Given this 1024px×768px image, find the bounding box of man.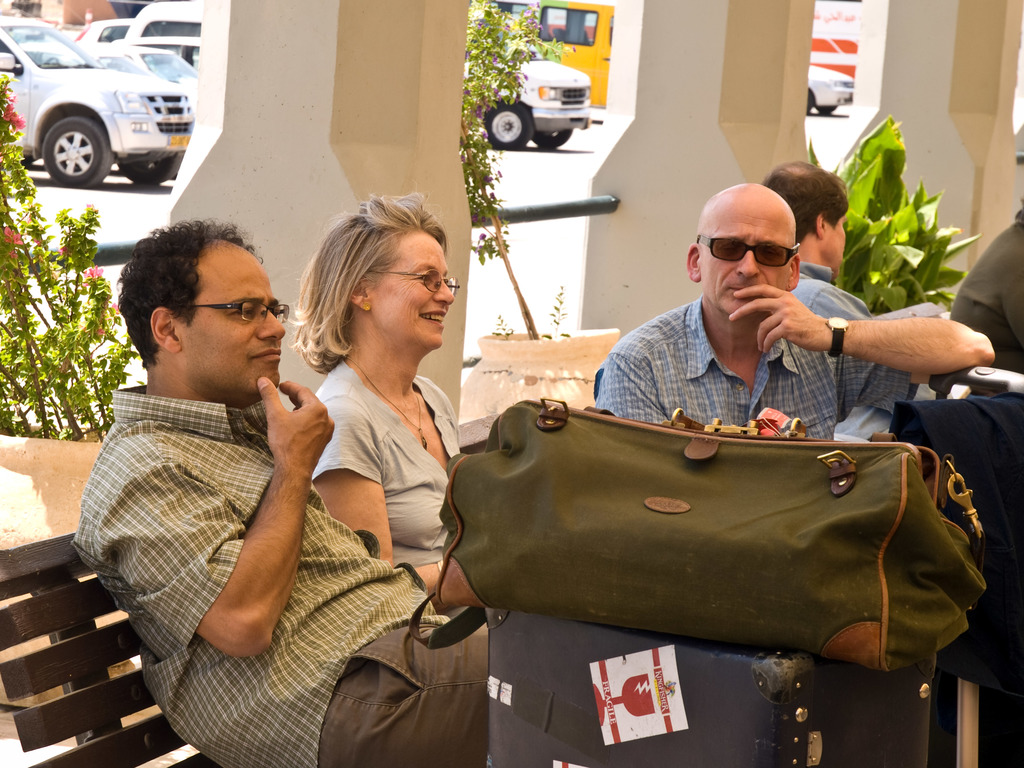
bbox=(925, 207, 1023, 432).
